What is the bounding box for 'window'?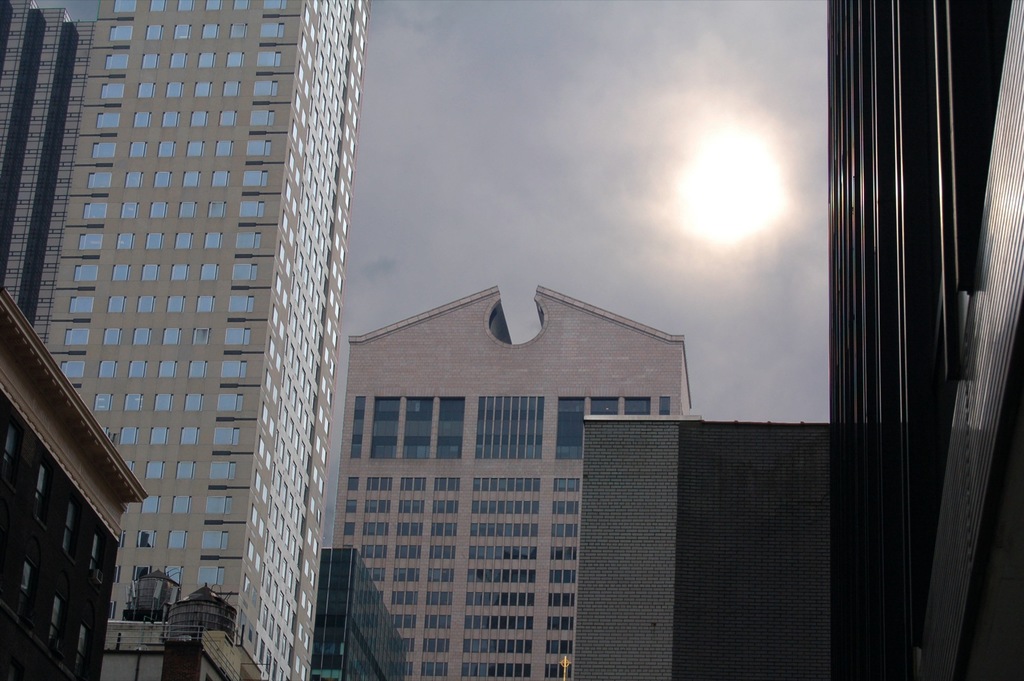
199,53,218,67.
